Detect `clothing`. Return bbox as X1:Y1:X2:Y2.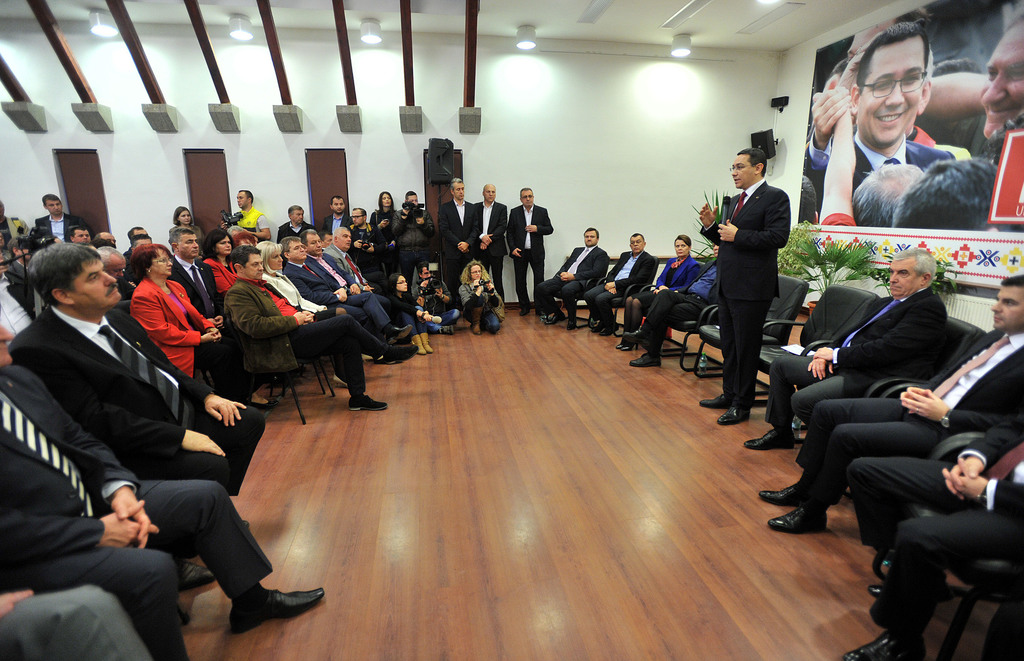
442:194:481:299.
